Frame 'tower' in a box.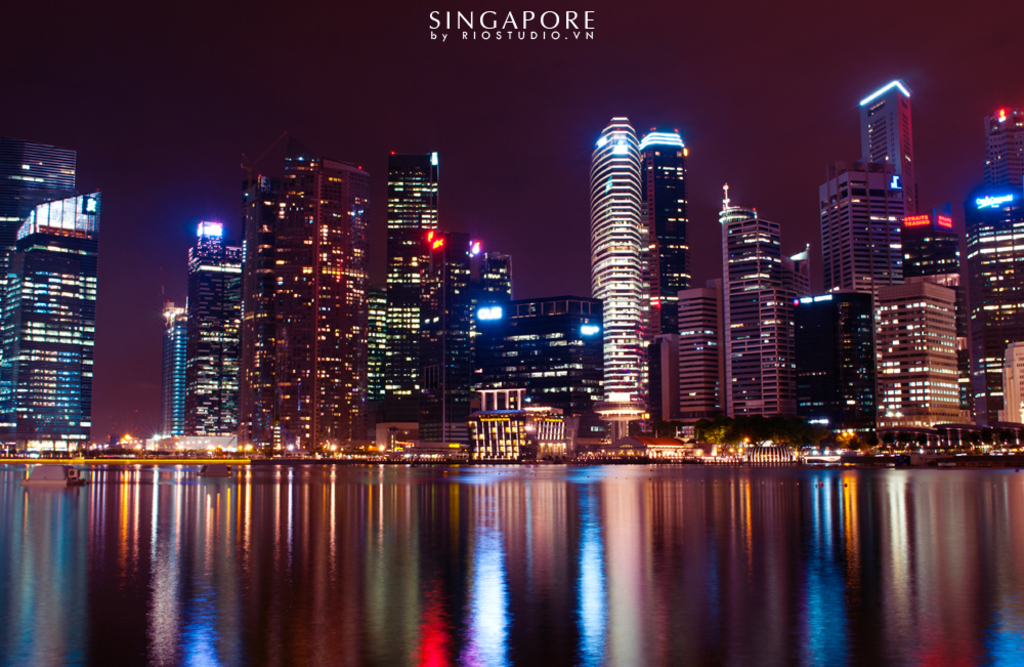
rect(974, 184, 1023, 424).
